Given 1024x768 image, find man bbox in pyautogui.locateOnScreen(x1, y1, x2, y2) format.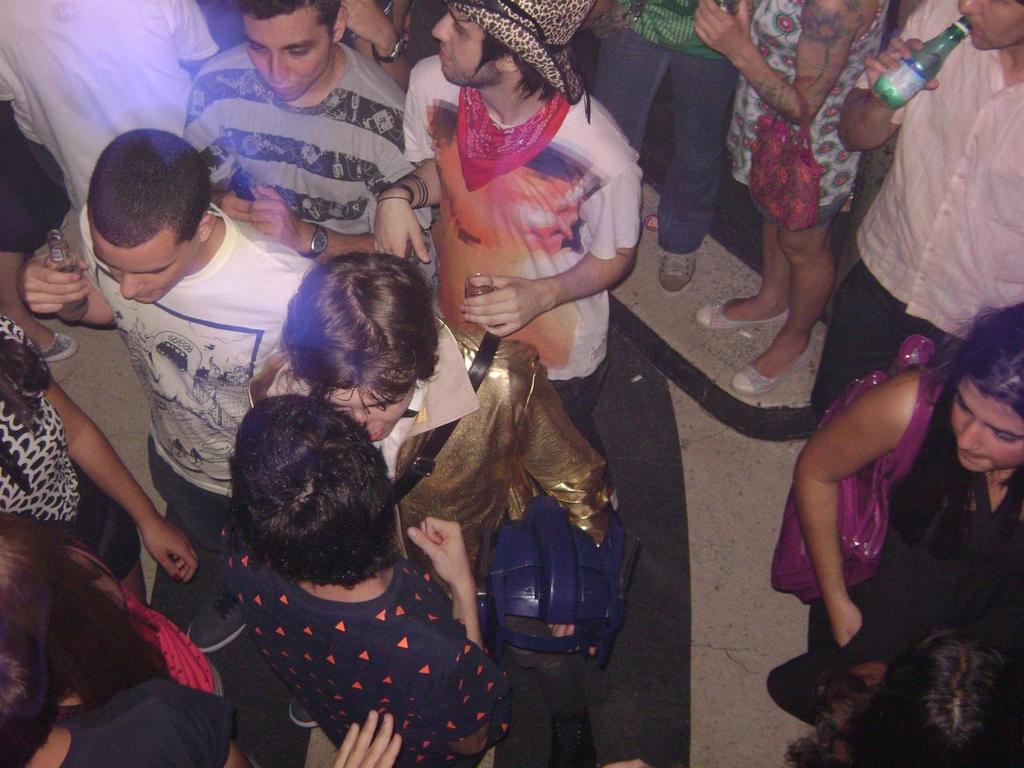
pyautogui.locateOnScreen(377, 14, 647, 533).
